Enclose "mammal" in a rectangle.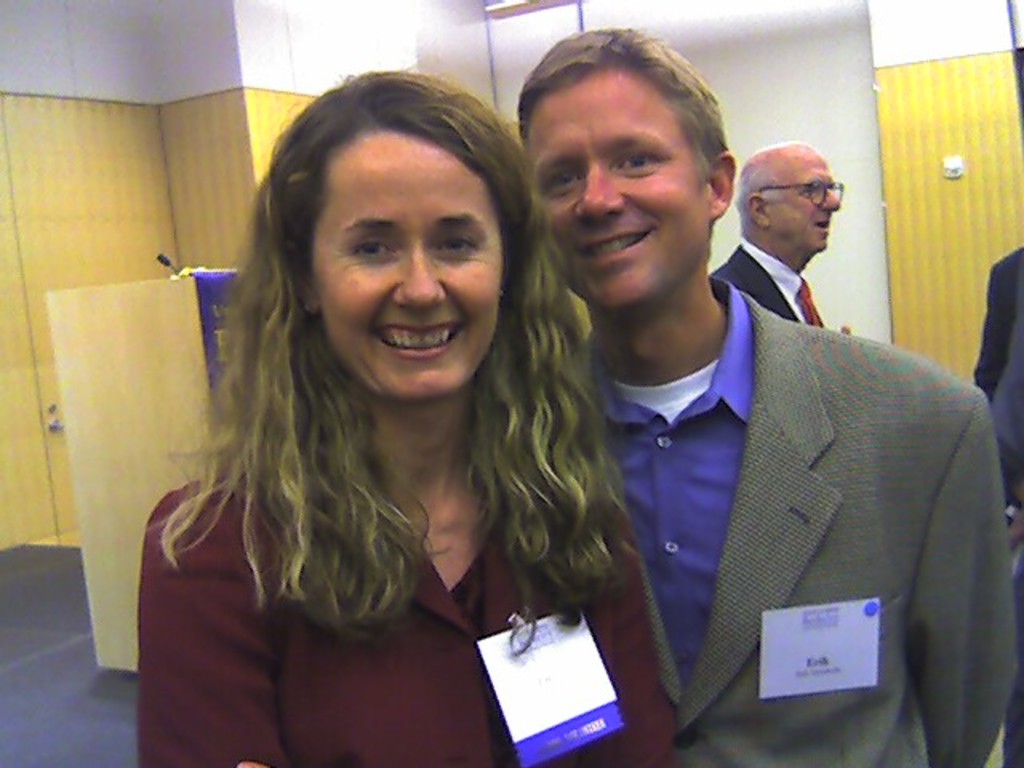
[712,138,846,328].
